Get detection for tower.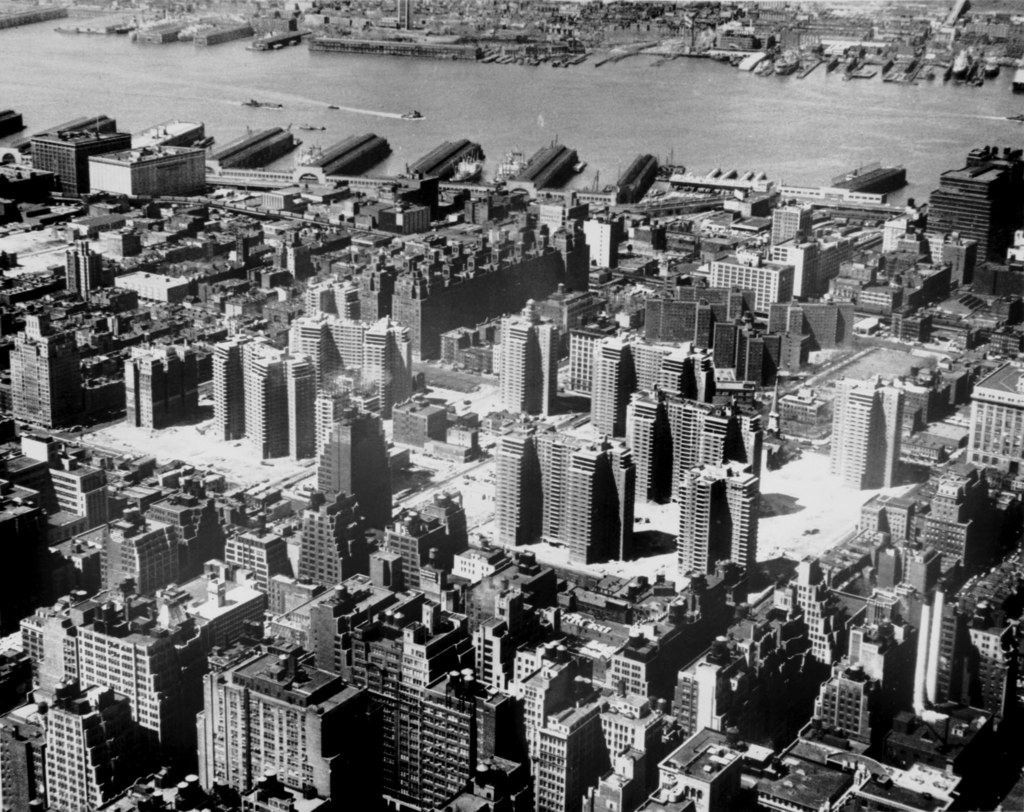
Detection: {"x1": 0, "y1": 426, "x2": 1023, "y2": 811}.
